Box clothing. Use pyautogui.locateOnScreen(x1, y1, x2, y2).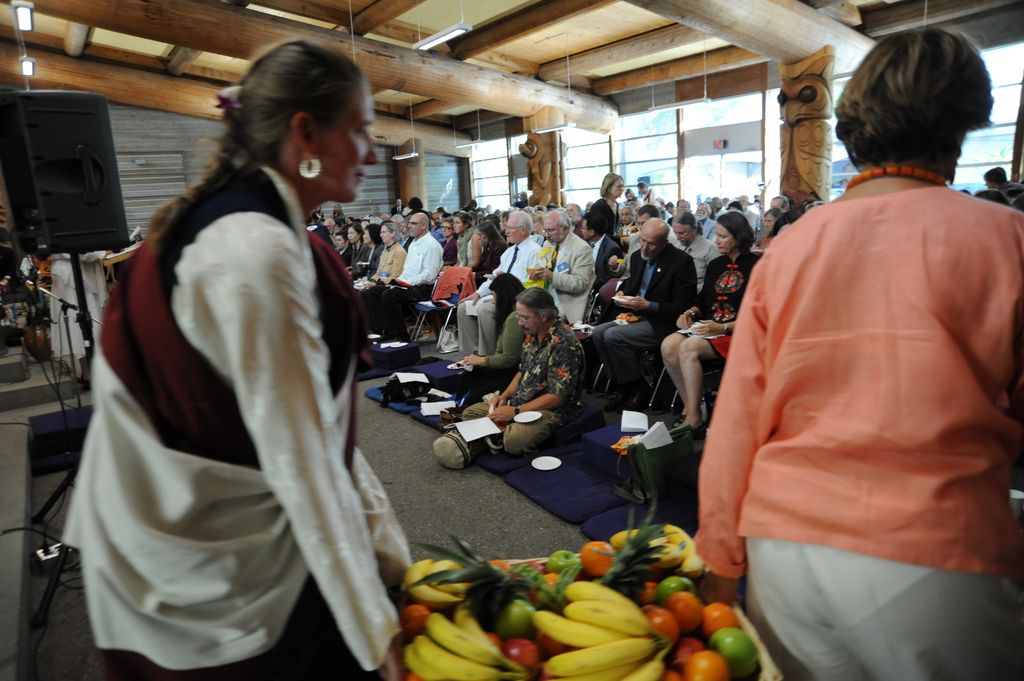
pyautogui.locateOnScreen(677, 231, 723, 289).
